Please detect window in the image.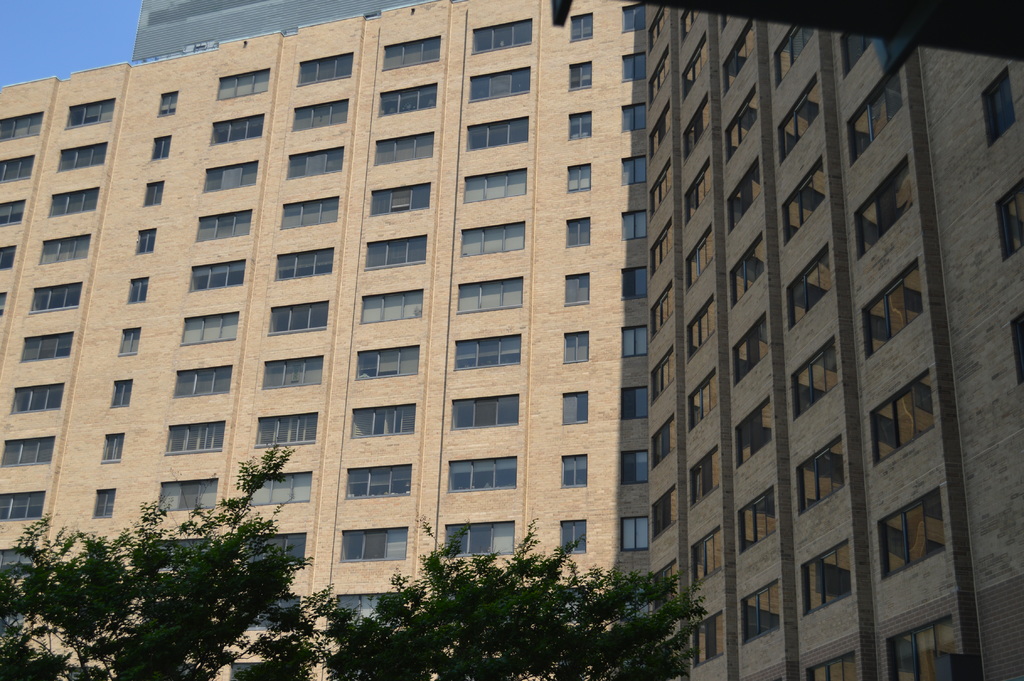
box(1014, 315, 1023, 382).
